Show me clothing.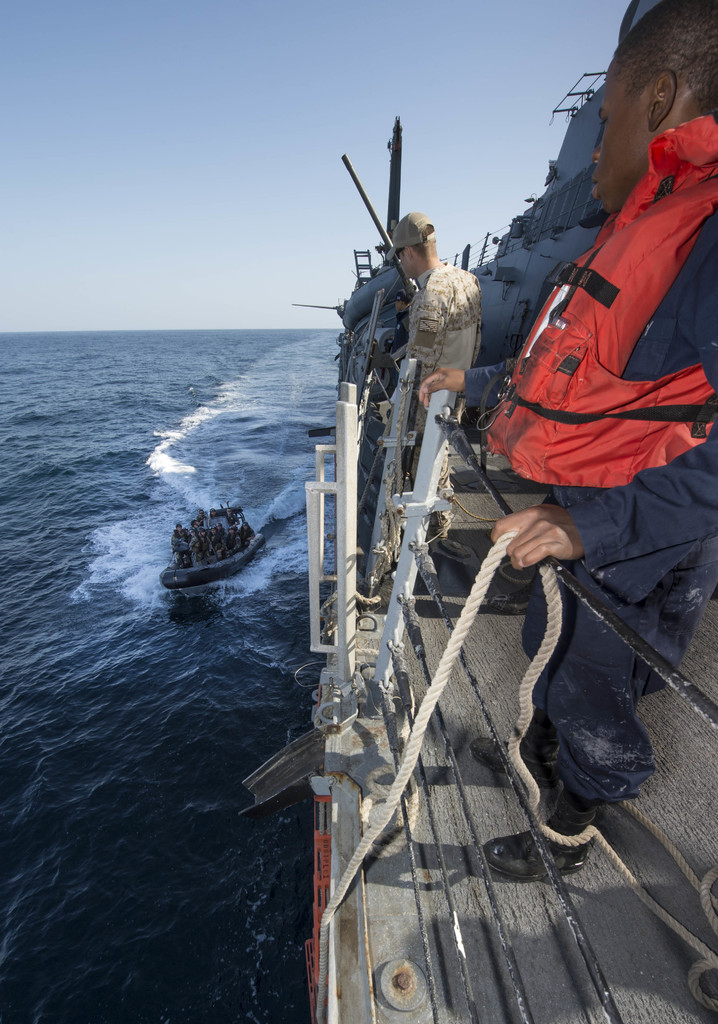
clothing is here: bbox=[465, 106, 717, 832].
